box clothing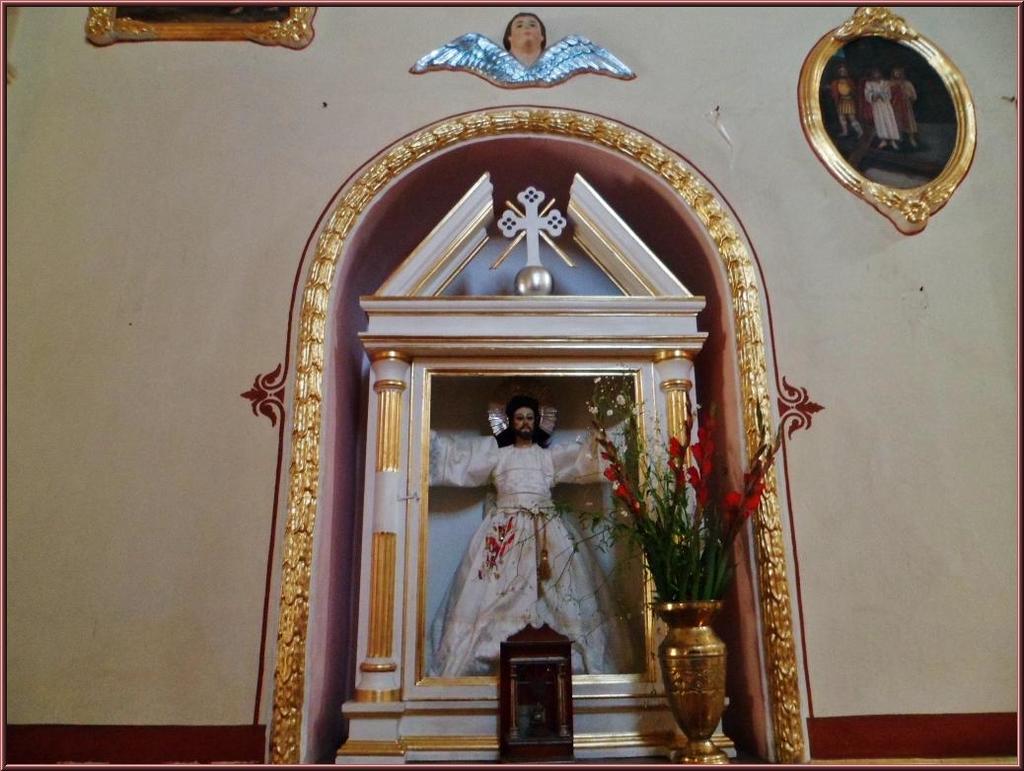
locate(821, 76, 859, 126)
